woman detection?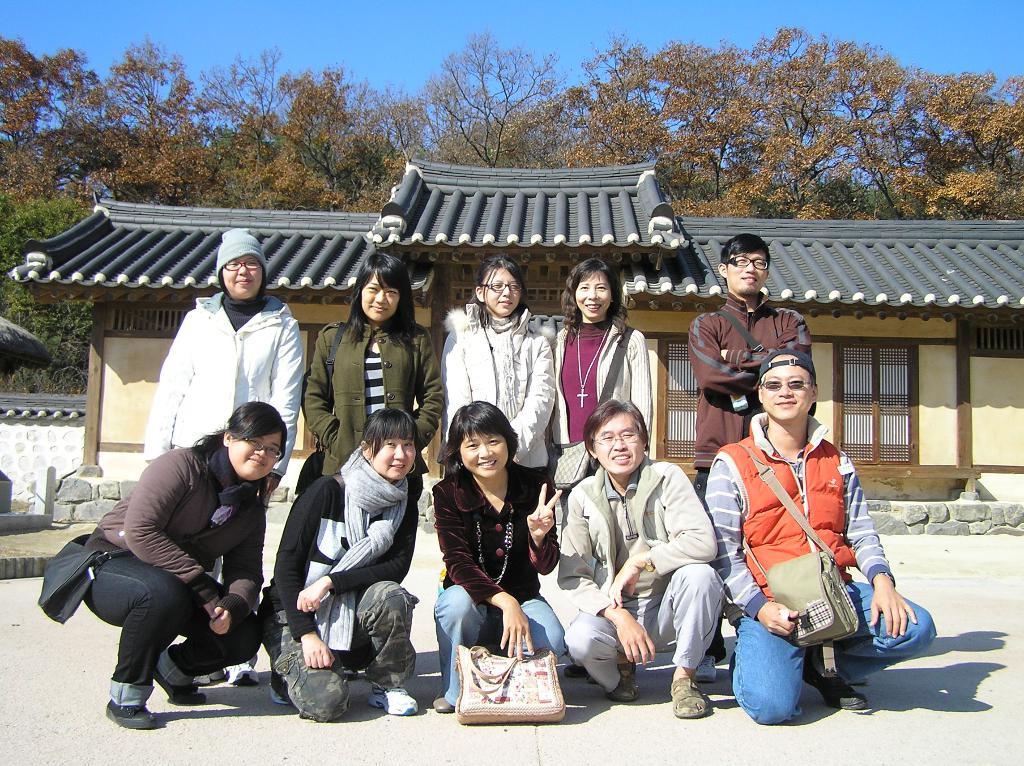
l=547, t=257, r=650, b=519
